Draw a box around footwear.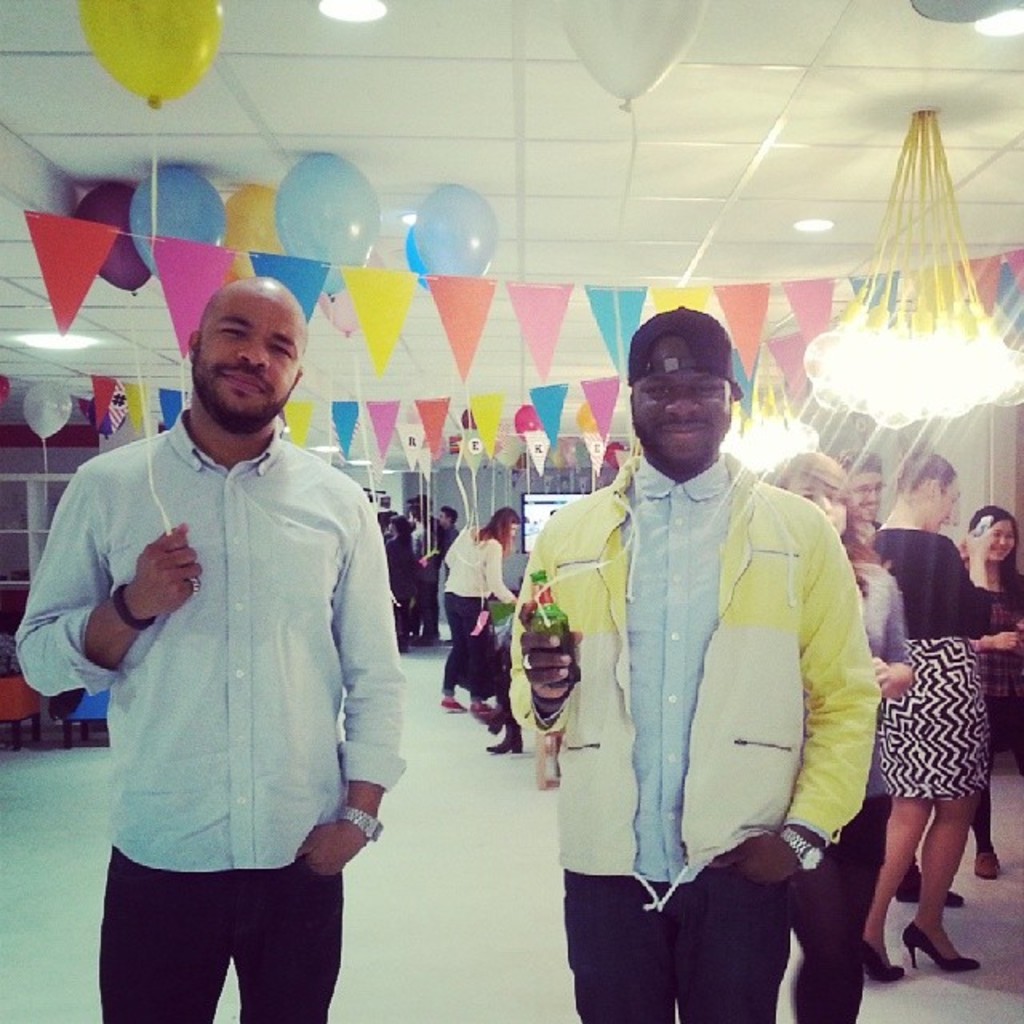
x1=901 y1=861 x2=958 y2=910.
